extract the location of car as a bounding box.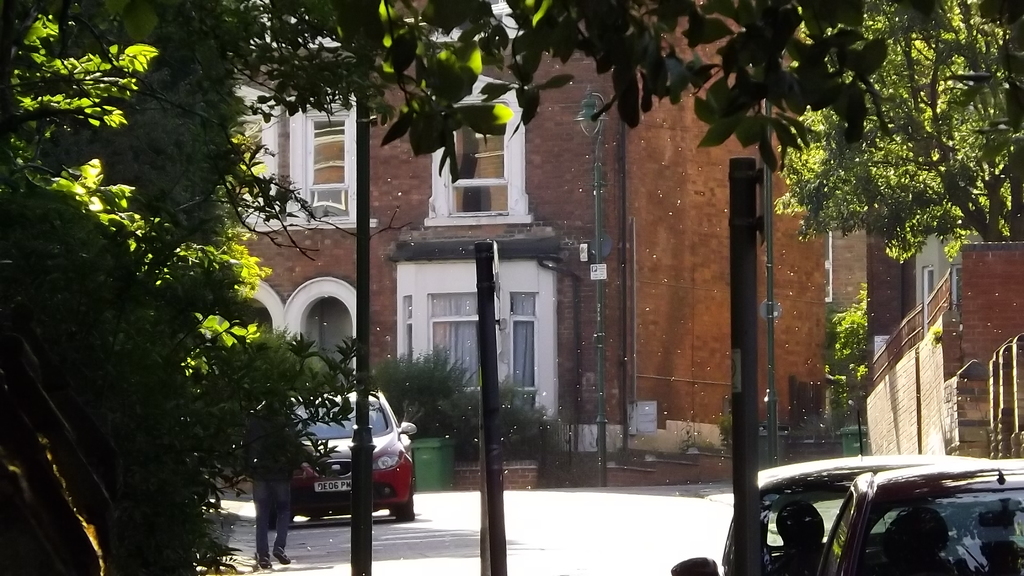
<bbox>665, 408, 988, 575</bbox>.
